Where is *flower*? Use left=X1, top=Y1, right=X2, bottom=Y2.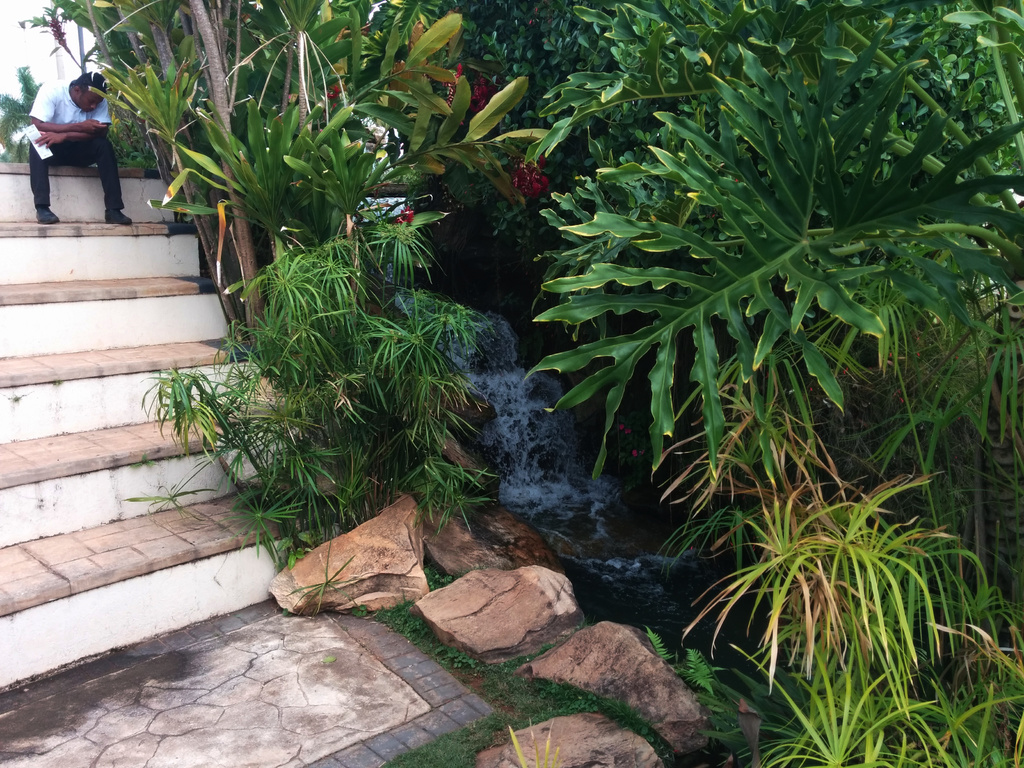
left=394, top=206, right=415, bottom=225.
